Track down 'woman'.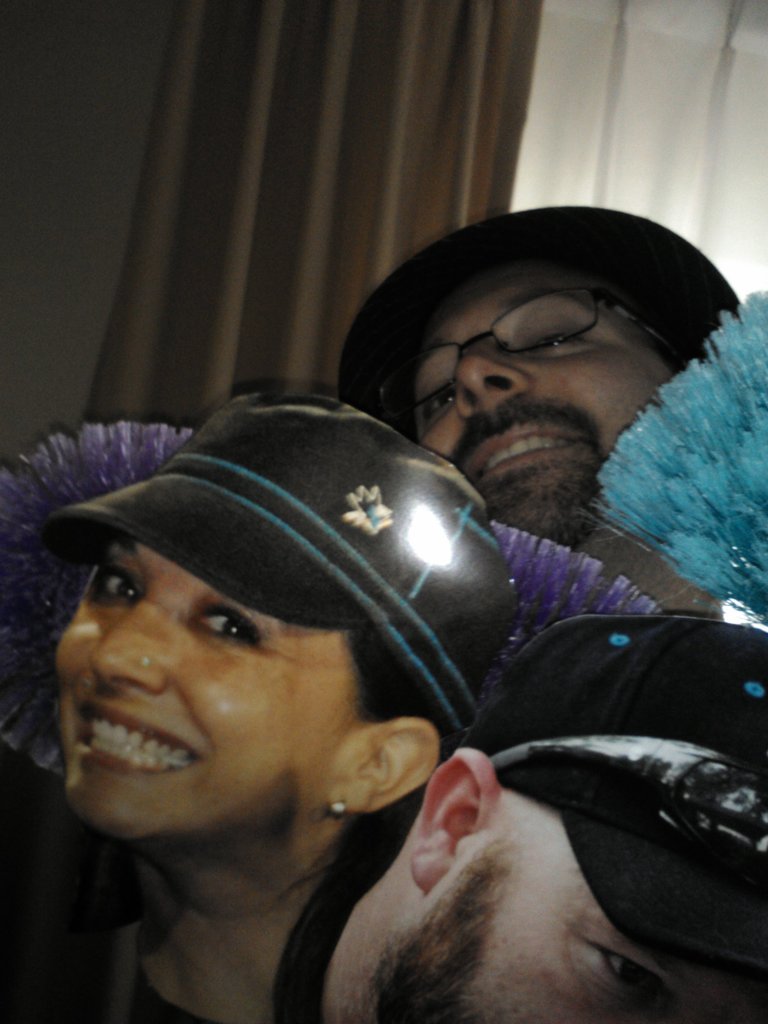
Tracked to rect(0, 381, 530, 1023).
